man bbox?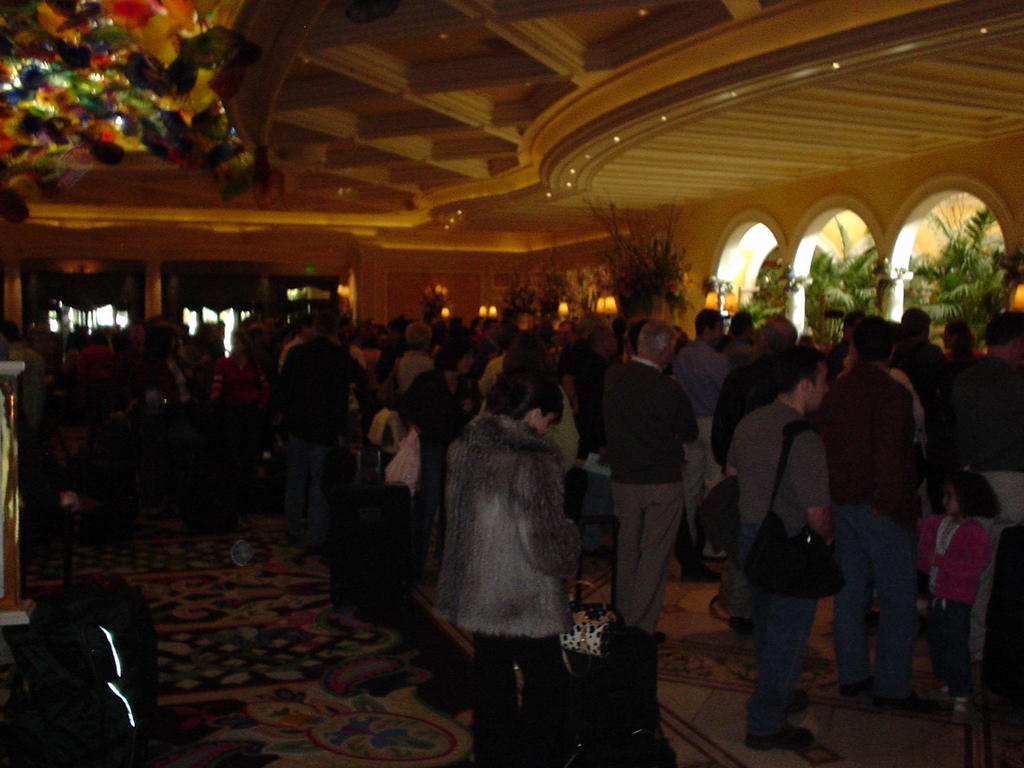
x1=602 y1=319 x2=698 y2=647
